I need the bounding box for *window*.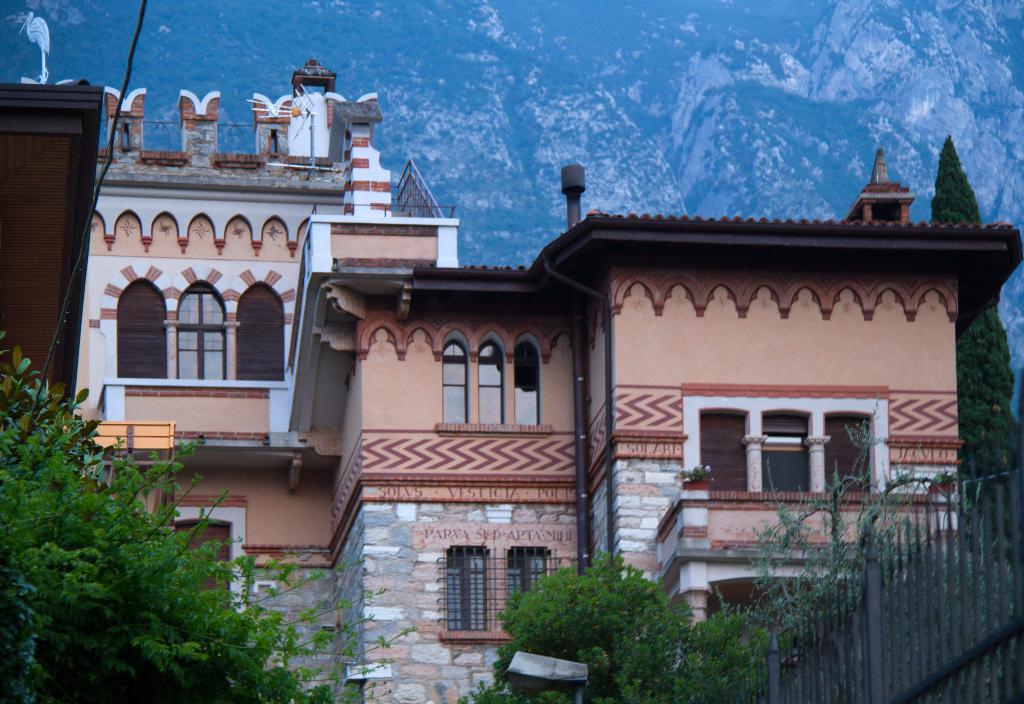
Here it is: 513:331:537:439.
